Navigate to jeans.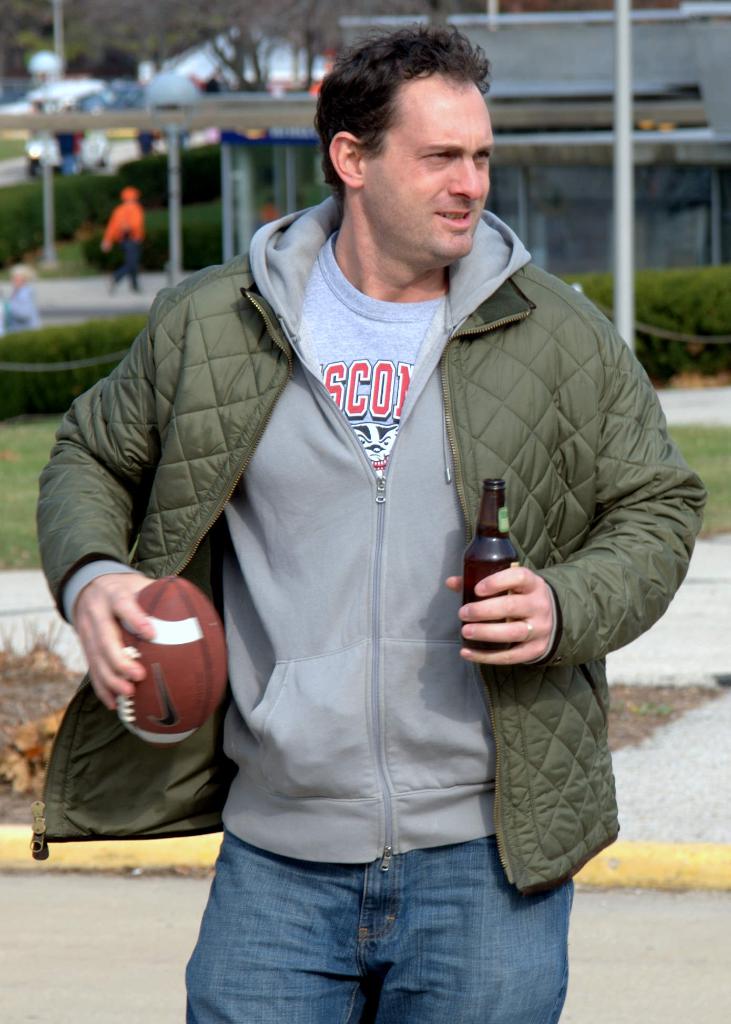
Navigation target: crop(181, 829, 577, 1023).
